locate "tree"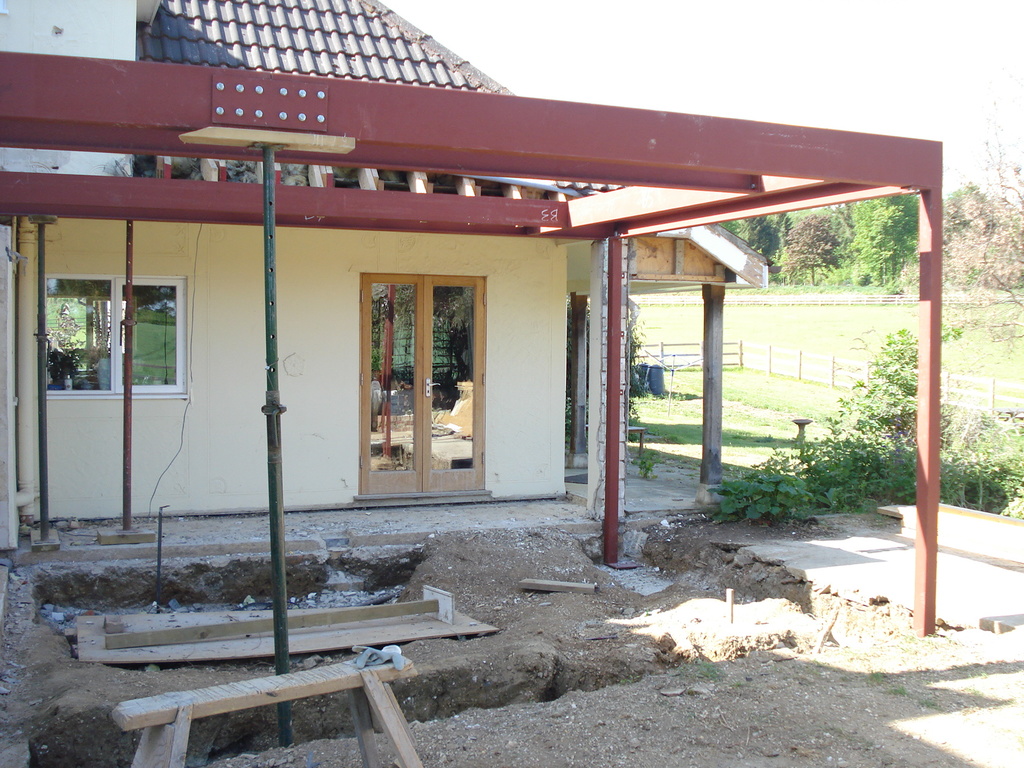
845 189 923 299
